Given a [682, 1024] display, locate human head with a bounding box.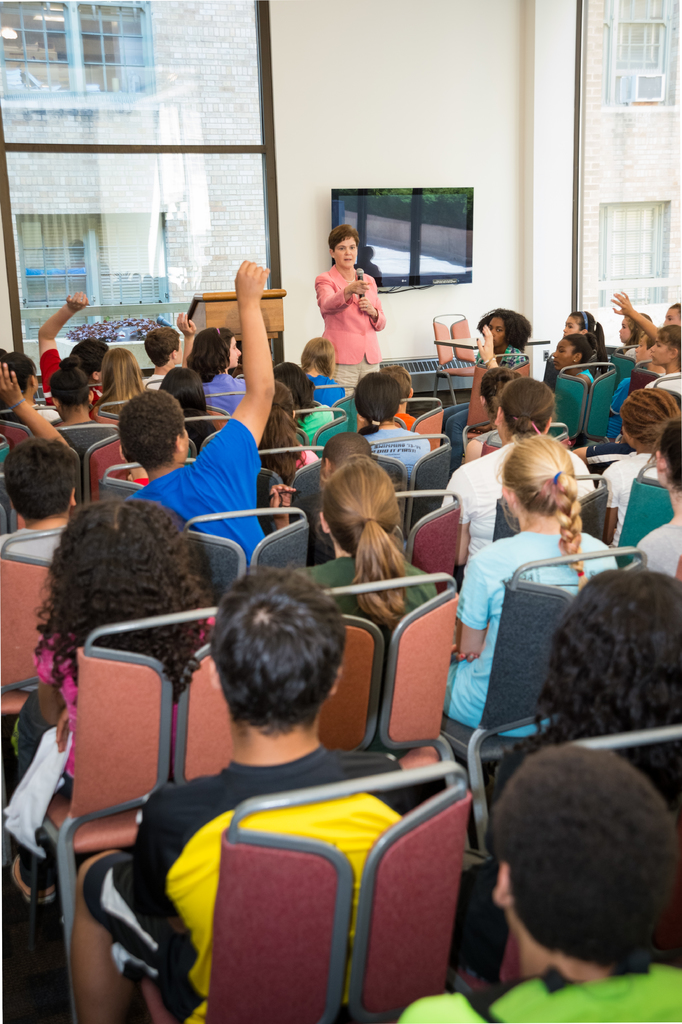
Located: rect(317, 434, 370, 485).
